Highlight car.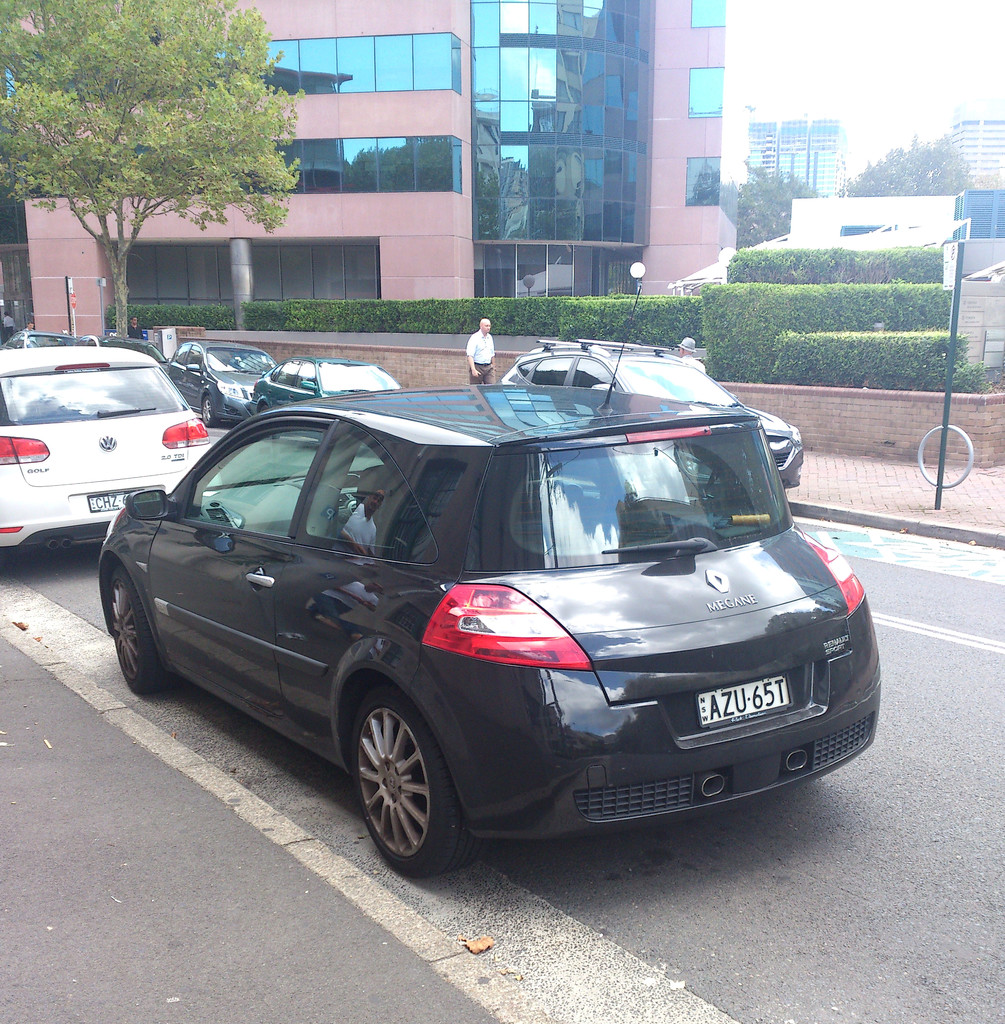
Highlighted region: 257,355,403,407.
